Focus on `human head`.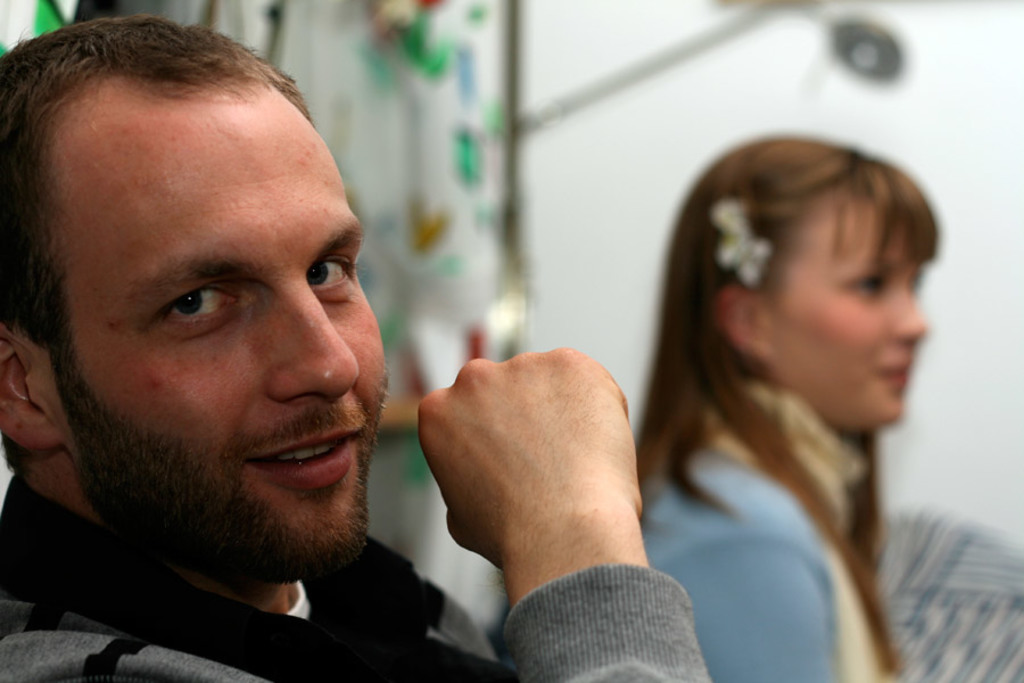
Focused at {"left": 655, "top": 135, "right": 945, "bottom": 441}.
